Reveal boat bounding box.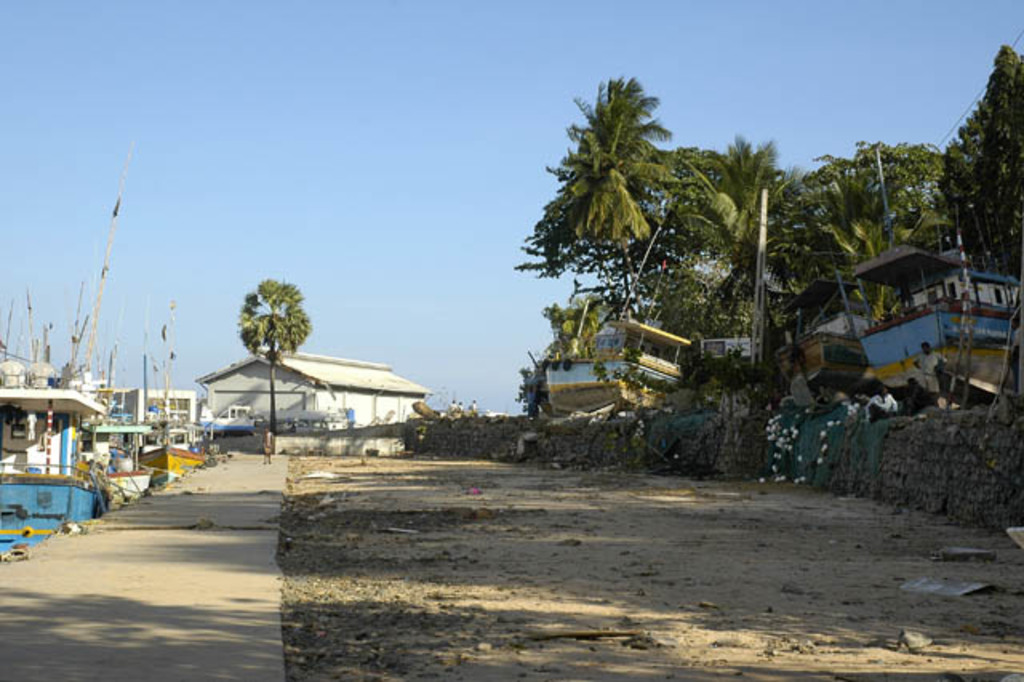
Revealed: 771, 272, 874, 397.
